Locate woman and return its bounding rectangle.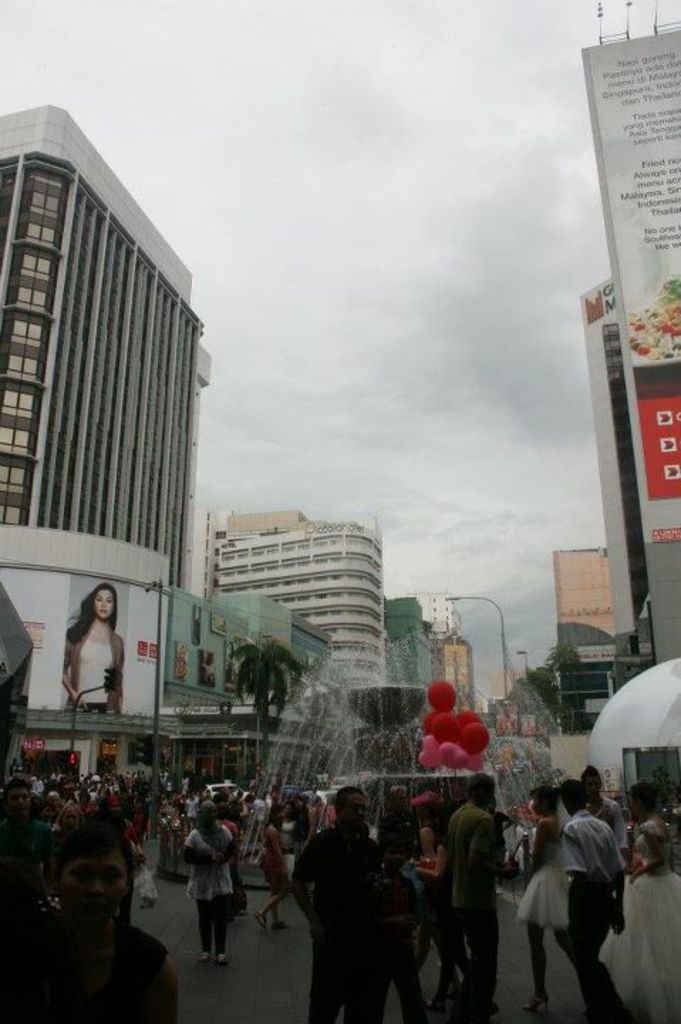
bbox(515, 785, 574, 1010).
